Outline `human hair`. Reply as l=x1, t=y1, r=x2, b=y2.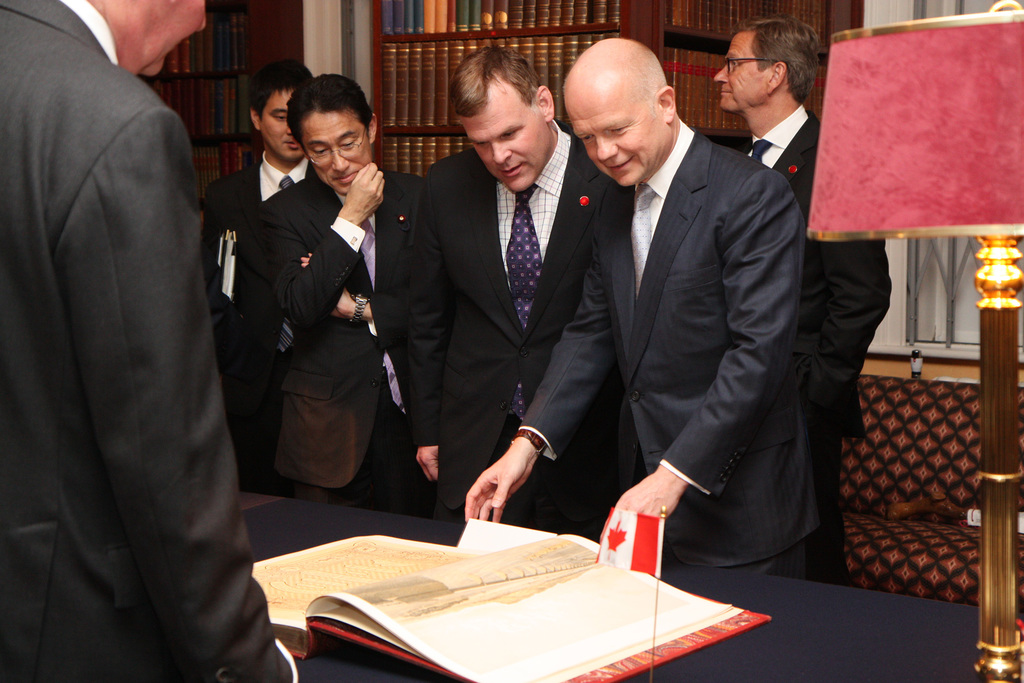
l=448, t=42, r=543, b=104.
